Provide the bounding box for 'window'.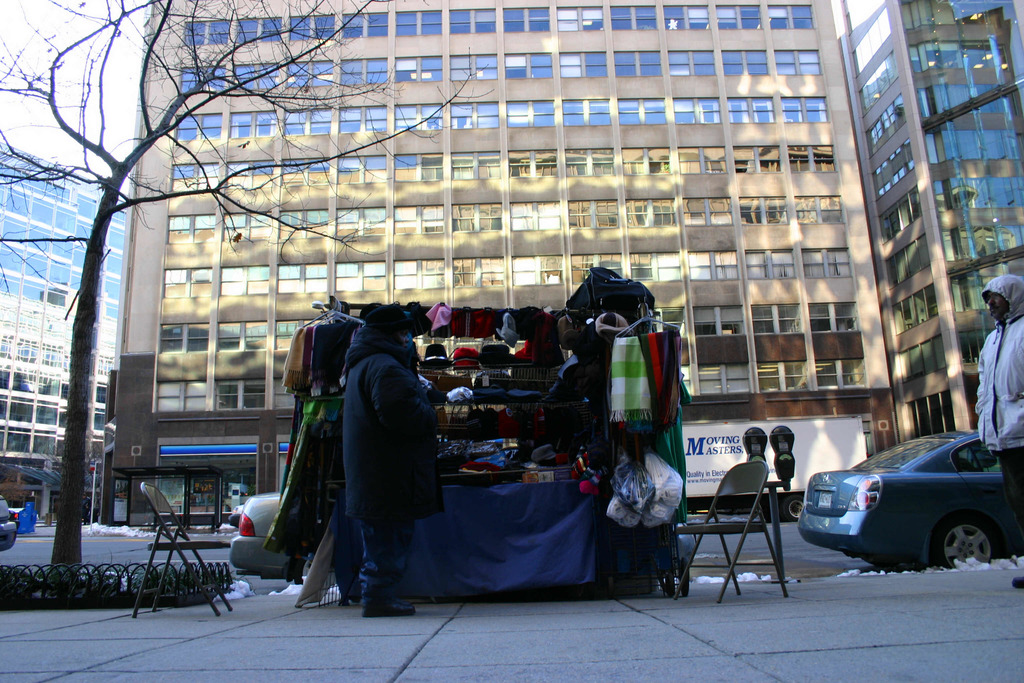
bbox=[394, 207, 444, 232].
